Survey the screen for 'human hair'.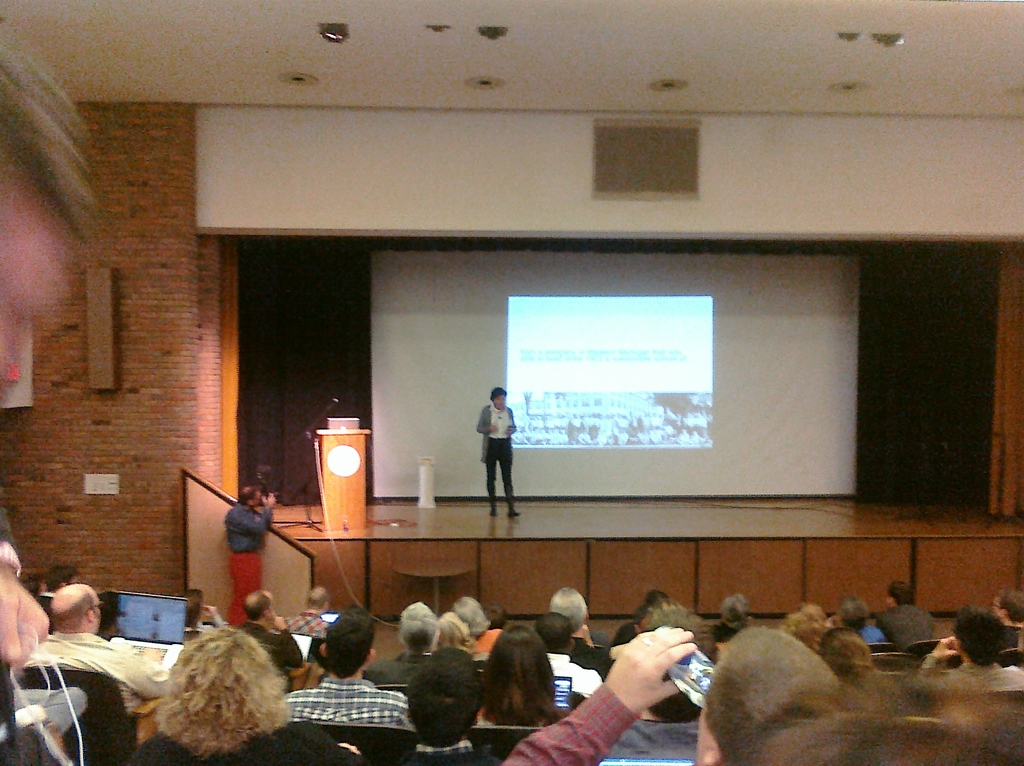
Survey found: crop(140, 637, 281, 763).
